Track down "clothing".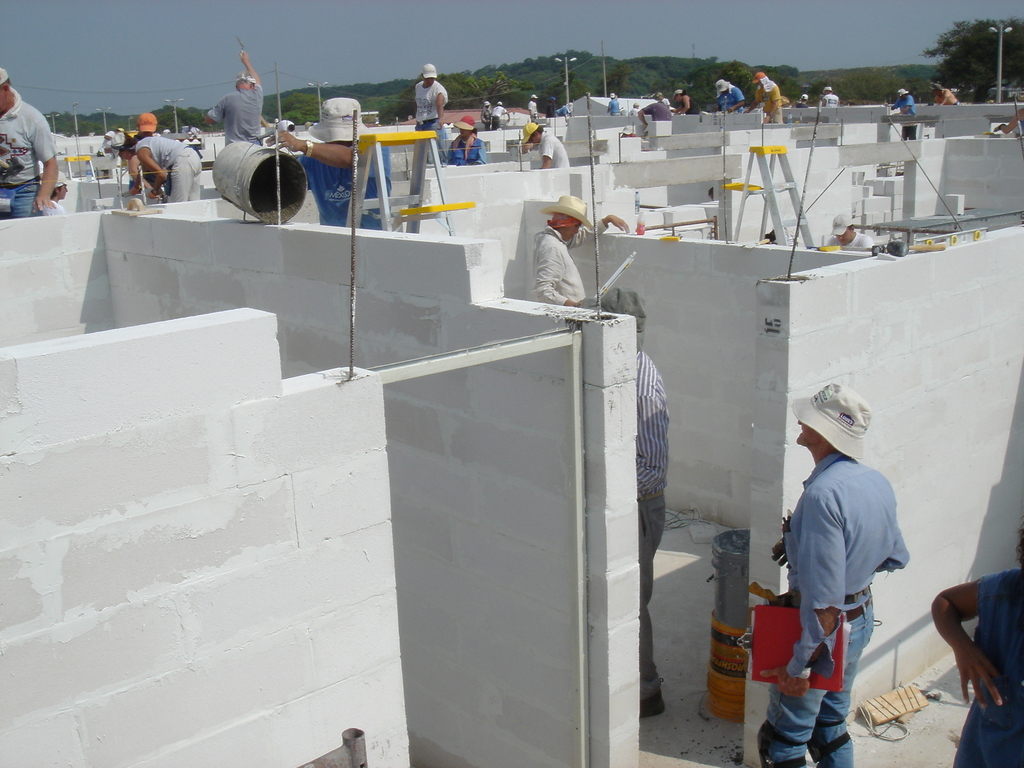
Tracked to <region>634, 355, 664, 703</region>.
